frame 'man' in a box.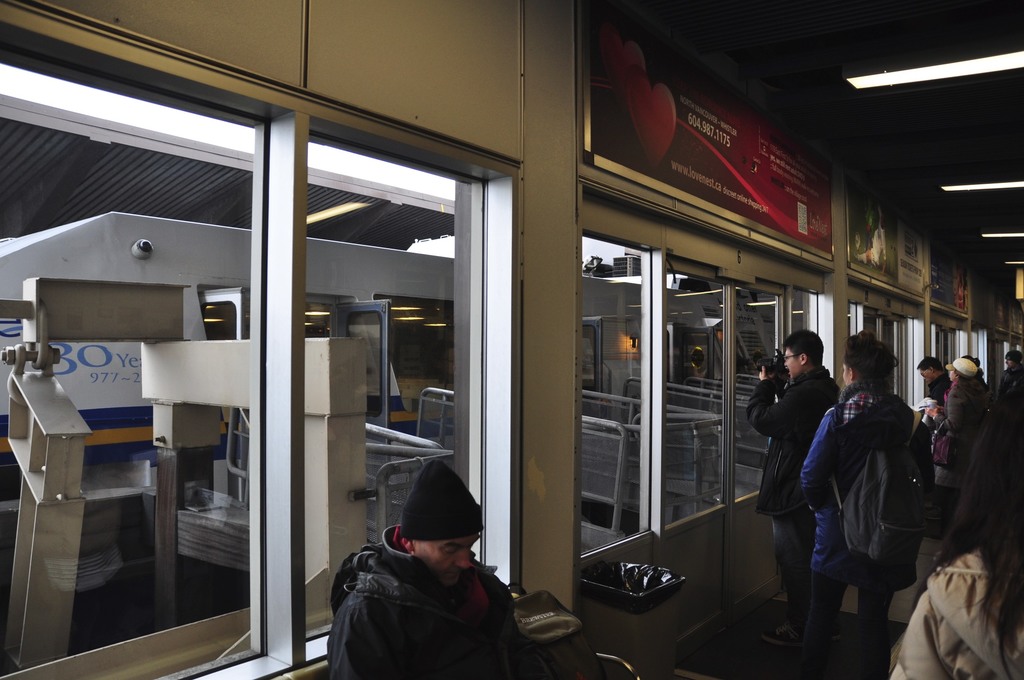
bbox=(796, 321, 939, 679).
